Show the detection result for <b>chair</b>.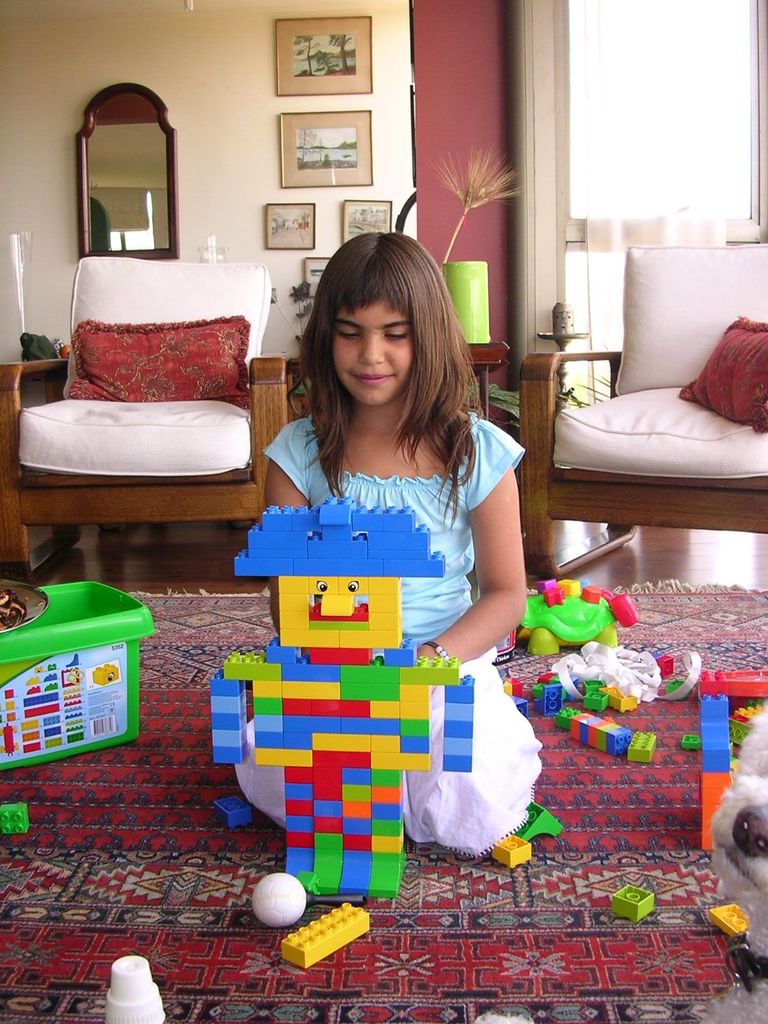
{"left": 9, "top": 266, "right": 296, "bottom": 534}.
